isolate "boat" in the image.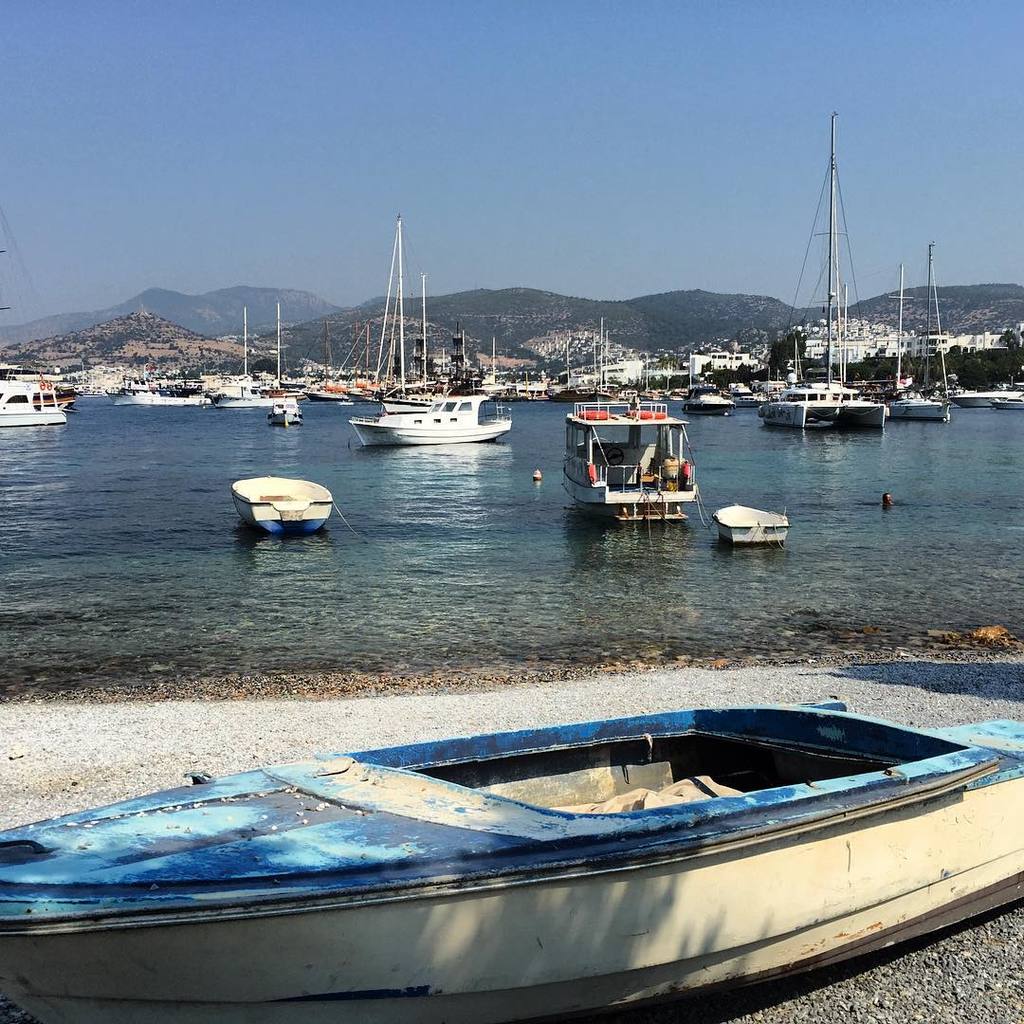
Isolated region: detection(0, 688, 1023, 1023).
